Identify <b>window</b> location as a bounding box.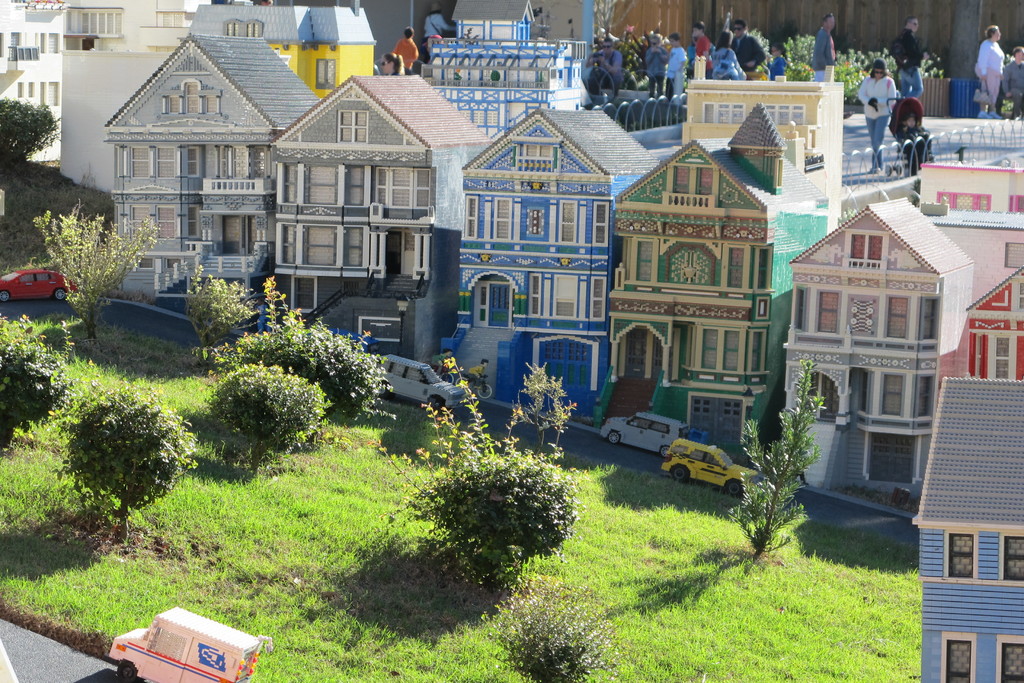
bbox(975, 332, 1023, 378).
